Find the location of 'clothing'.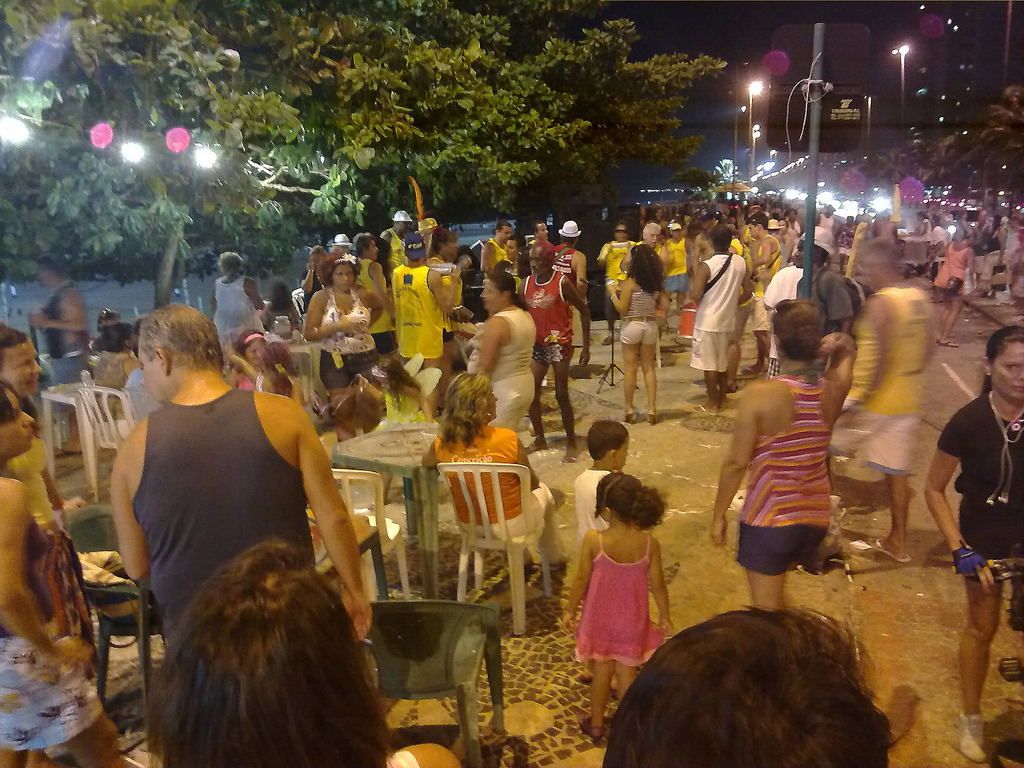
Location: (131, 362, 312, 654).
